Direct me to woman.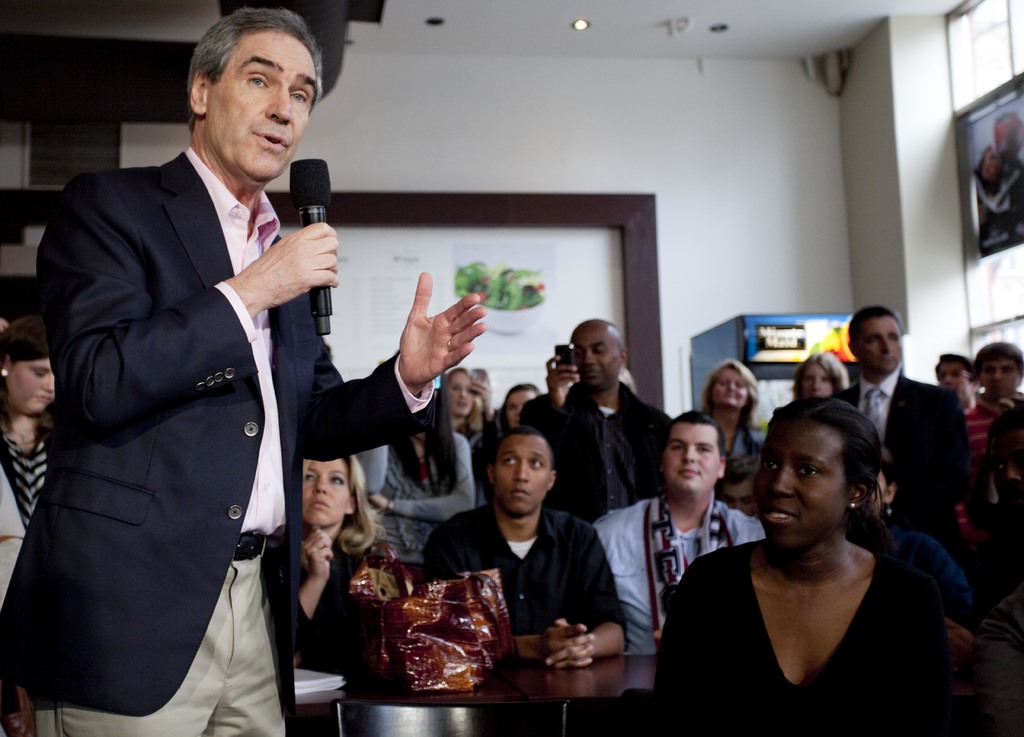
Direction: pyautogui.locateOnScreen(0, 323, 56, 595).
